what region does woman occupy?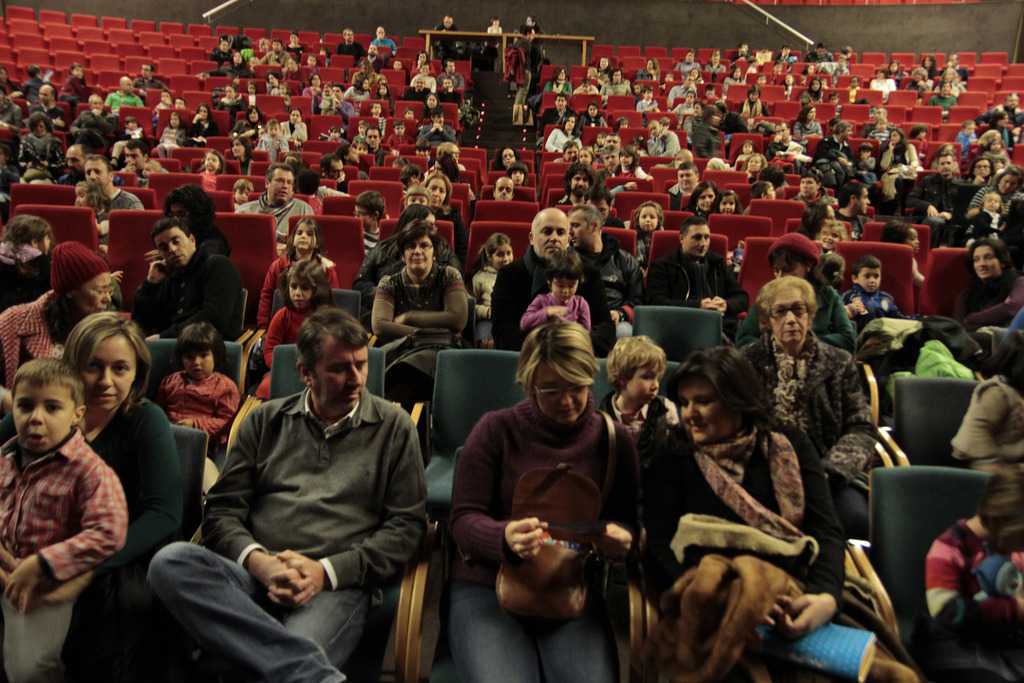
pyautogui.locateOnScreen(344, 74, 369, 100).
